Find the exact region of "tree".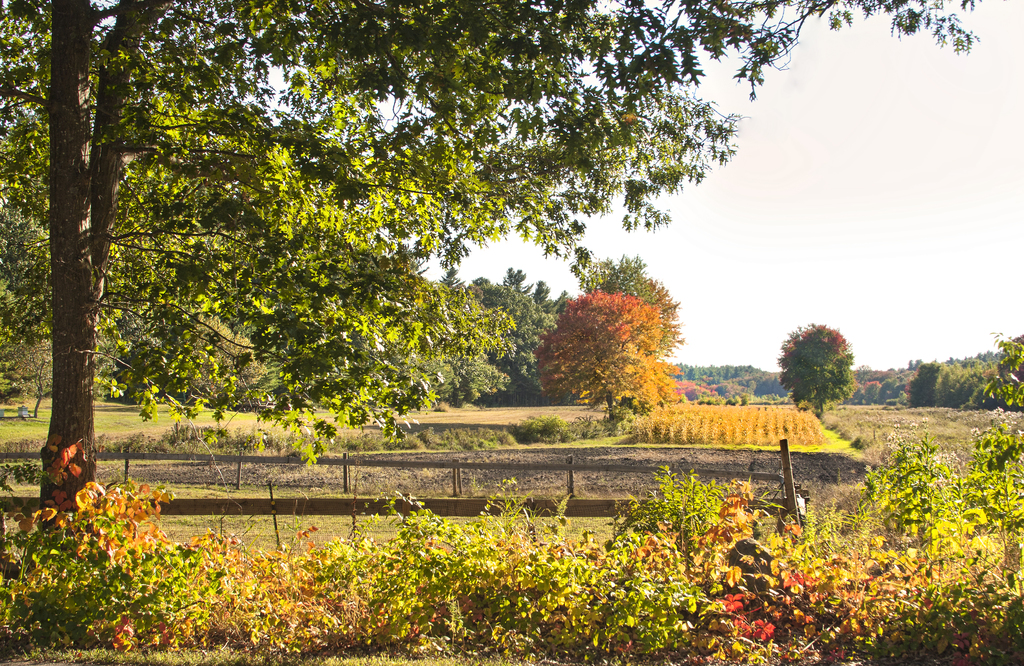
Exact region: <box>780,323,850,419</box>.
